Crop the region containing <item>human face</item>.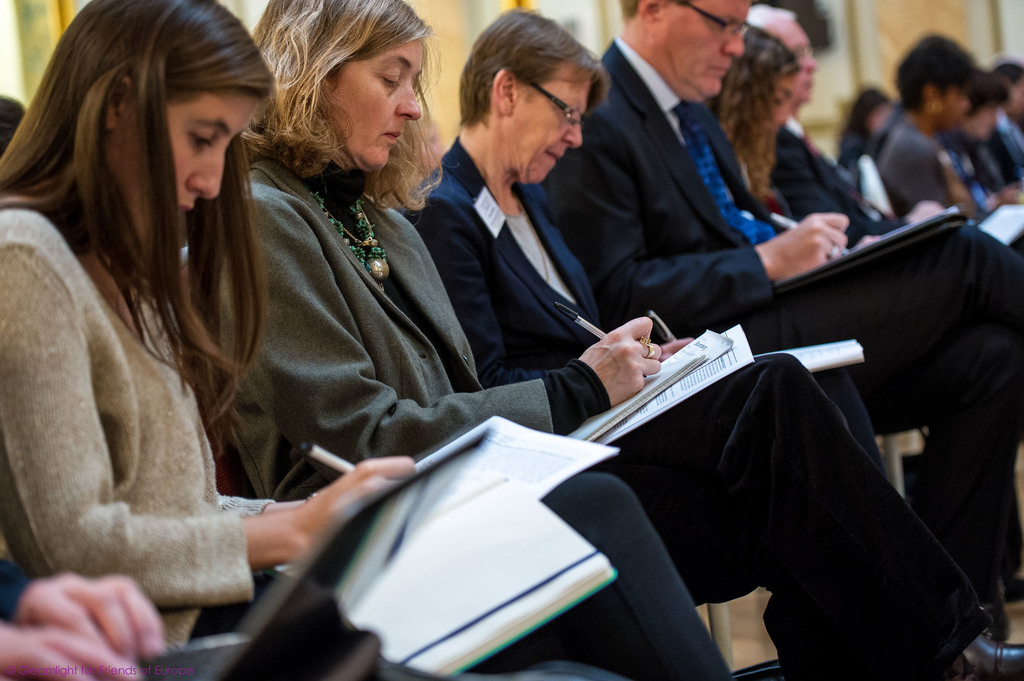
Crop region: bbox=(329, 38, 424, 172).
